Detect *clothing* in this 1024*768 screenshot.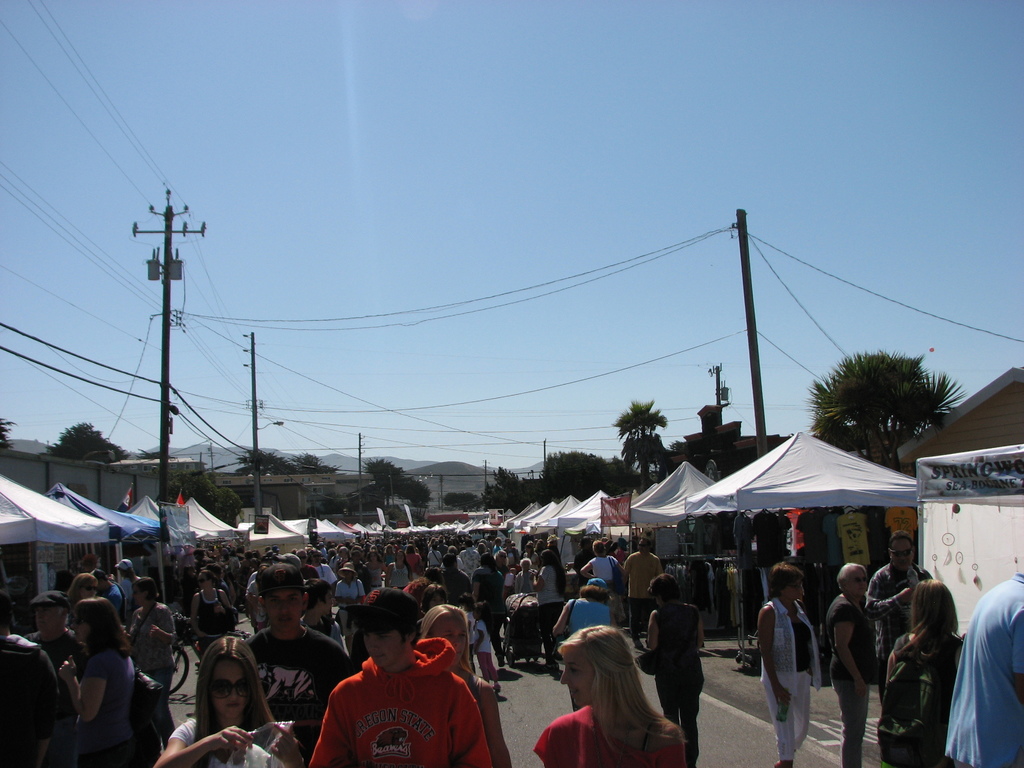
Detection: left=516, top=572, right=534, bottom=591.
